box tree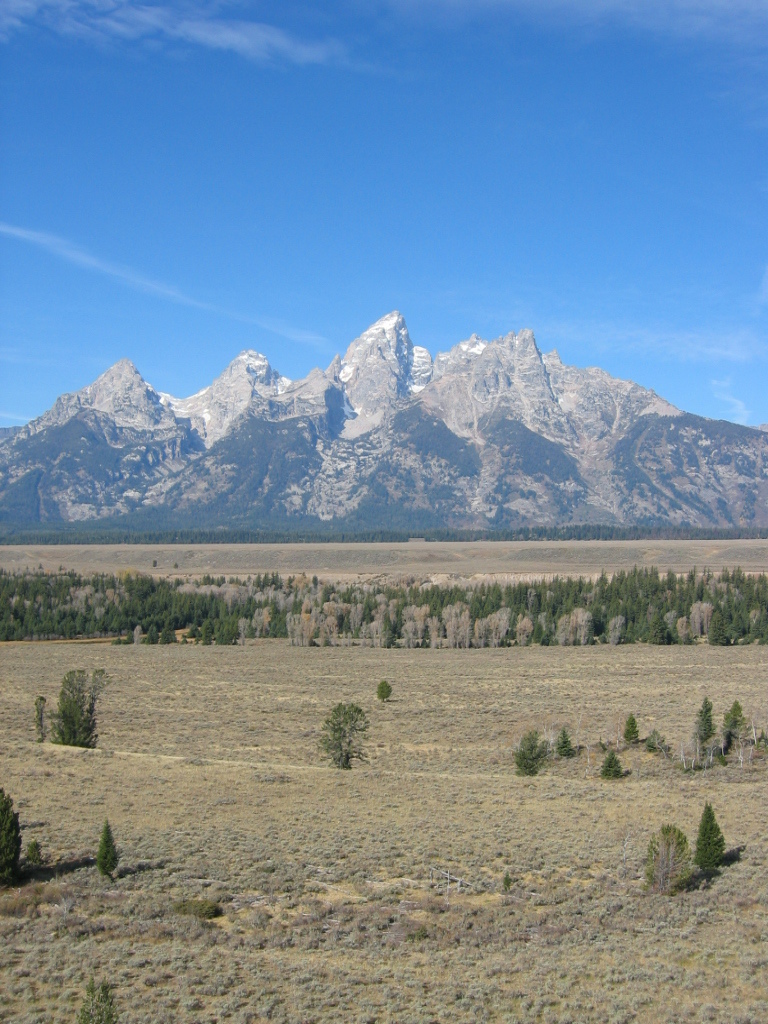
bbox=(640, 825, 692, 898)
